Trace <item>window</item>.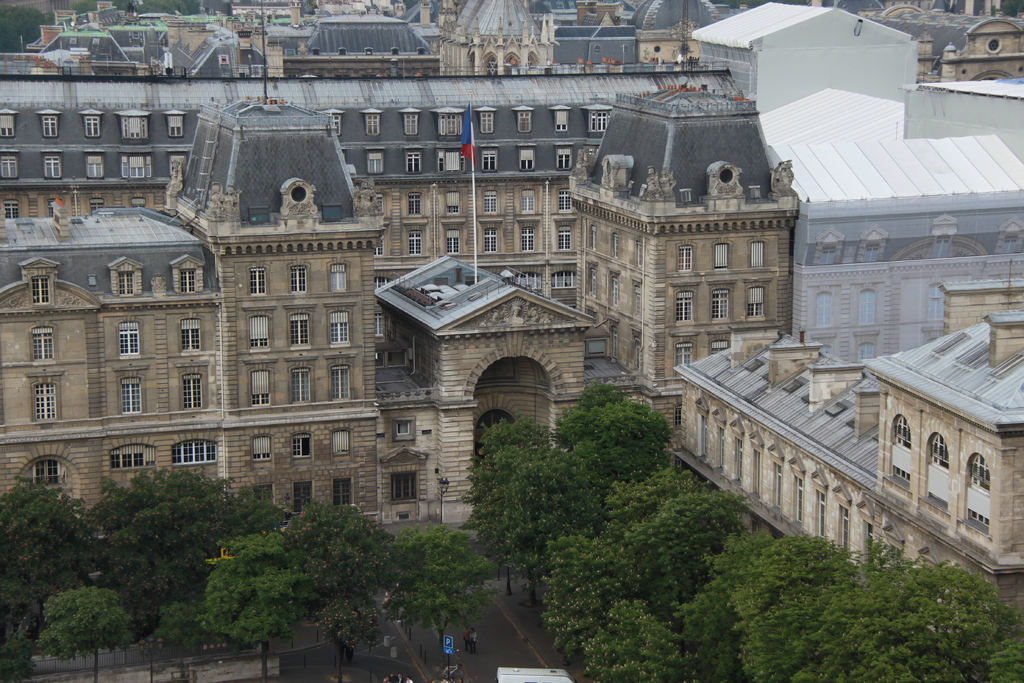
Traced to {"left": 249, "top": 315, "right": 270, "bottom": 347}.
